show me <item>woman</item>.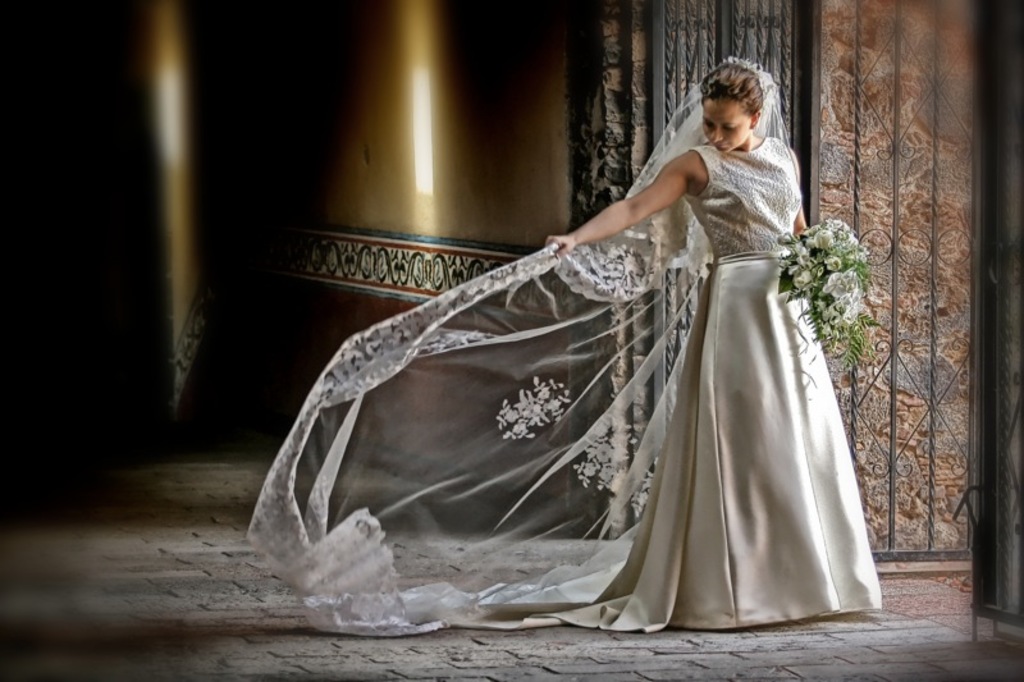
<item>woman</item> is here: 298,86,877,622.
